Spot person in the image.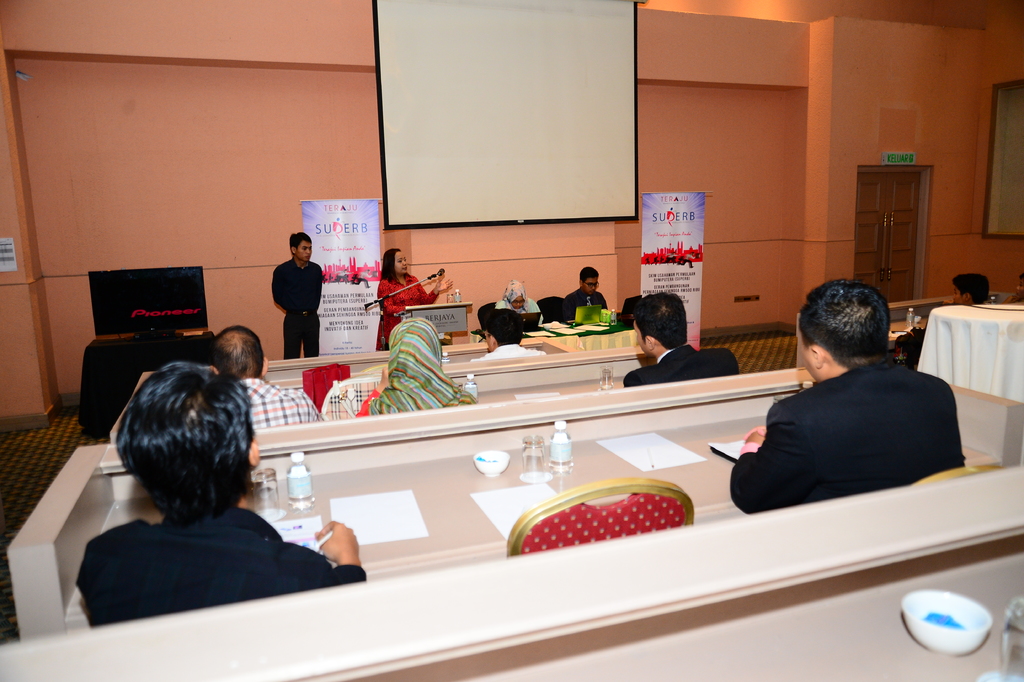
person found at box(376, 251, 458, 351).
